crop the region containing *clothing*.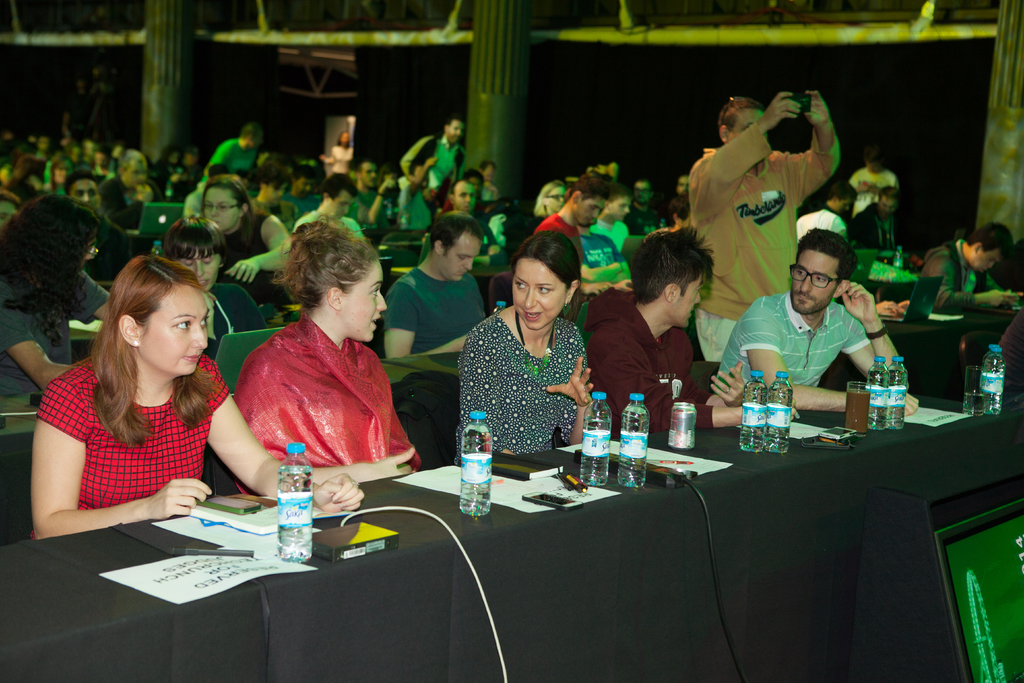
Crop region: 535:211:577:277.
